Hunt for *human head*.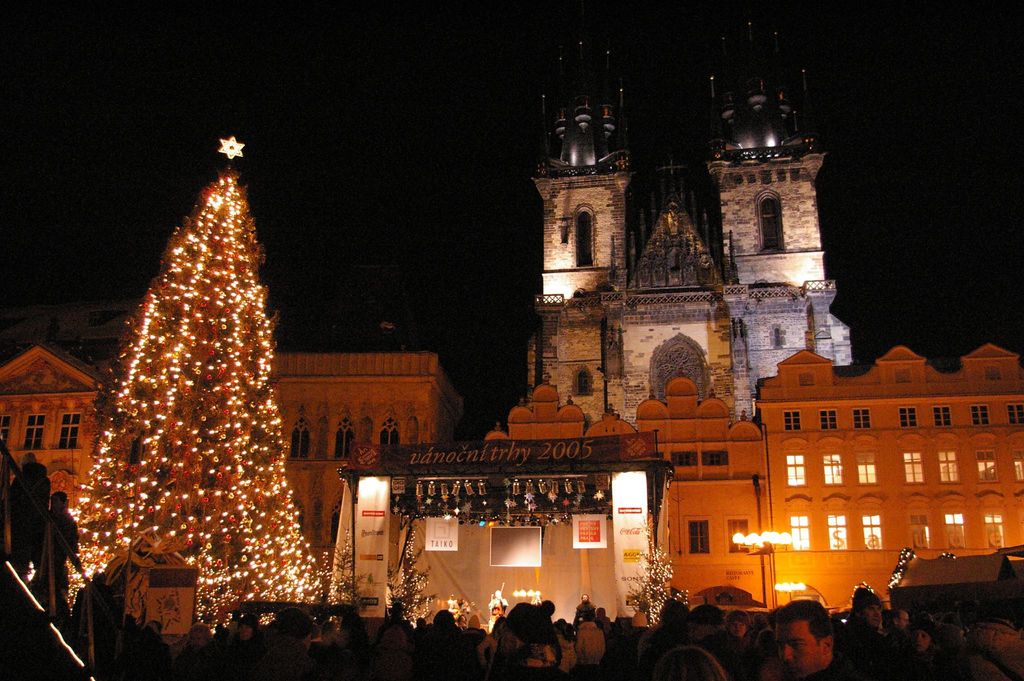
Hunted down at rect(557, 616, 566, 629).
